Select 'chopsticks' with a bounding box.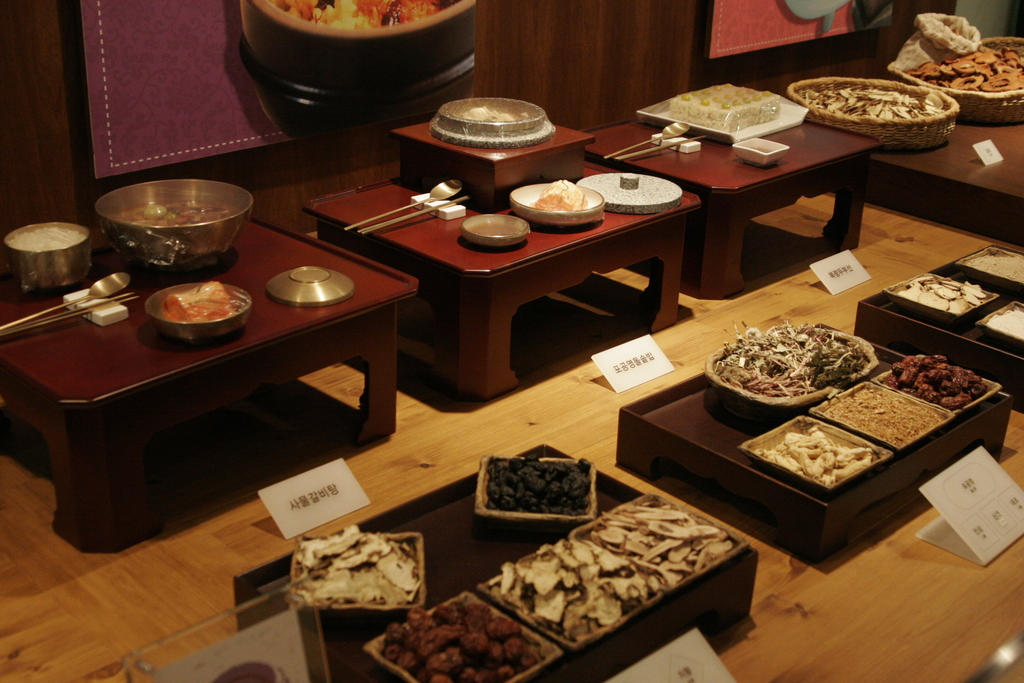
x1=358 y1=195 x2=468 y2=235.
